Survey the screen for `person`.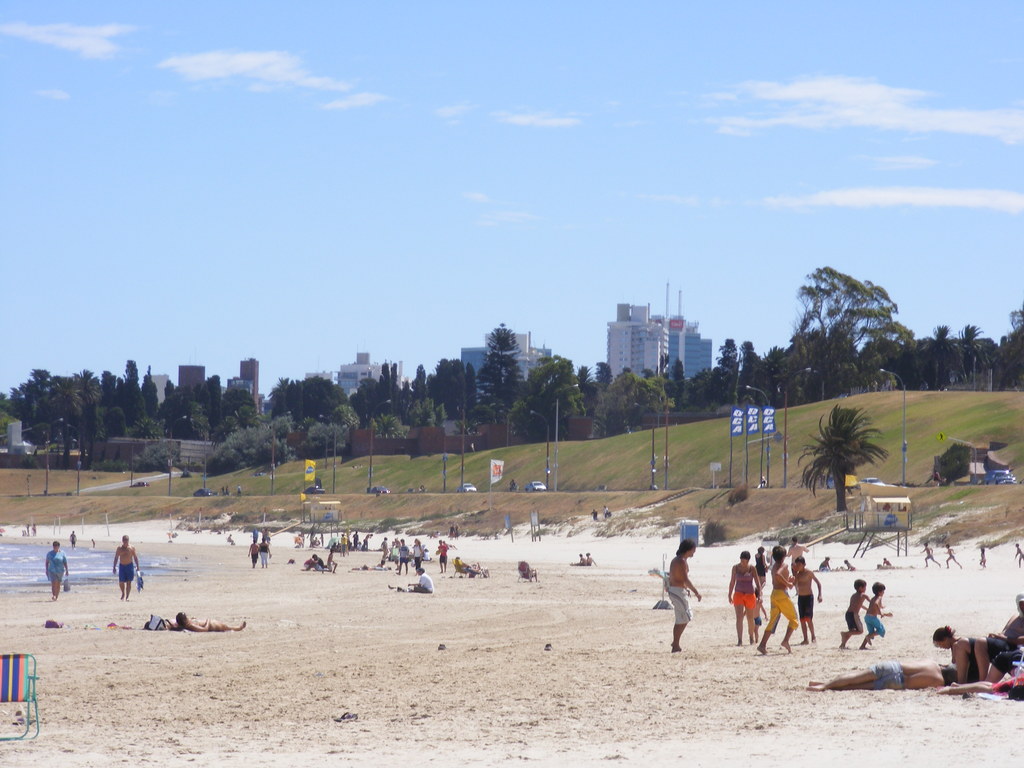
Survey found: Rect(434, 539, 447, 572).
